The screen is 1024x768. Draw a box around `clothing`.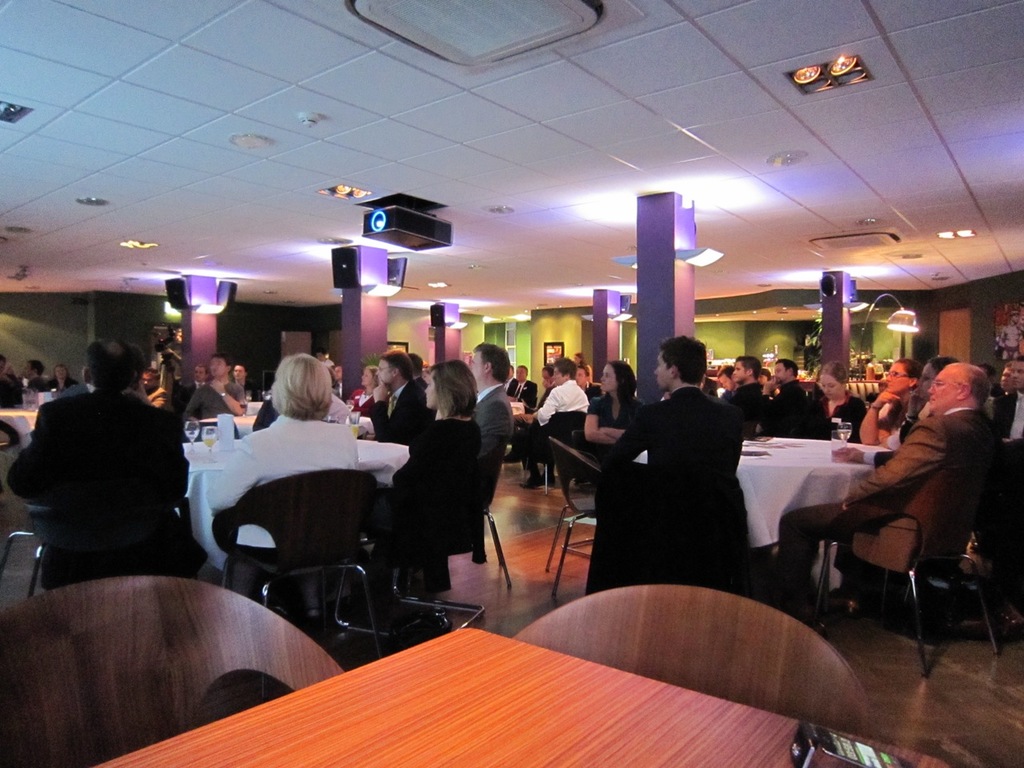
<bbox>525, 372, 585, 470</bbox>.
